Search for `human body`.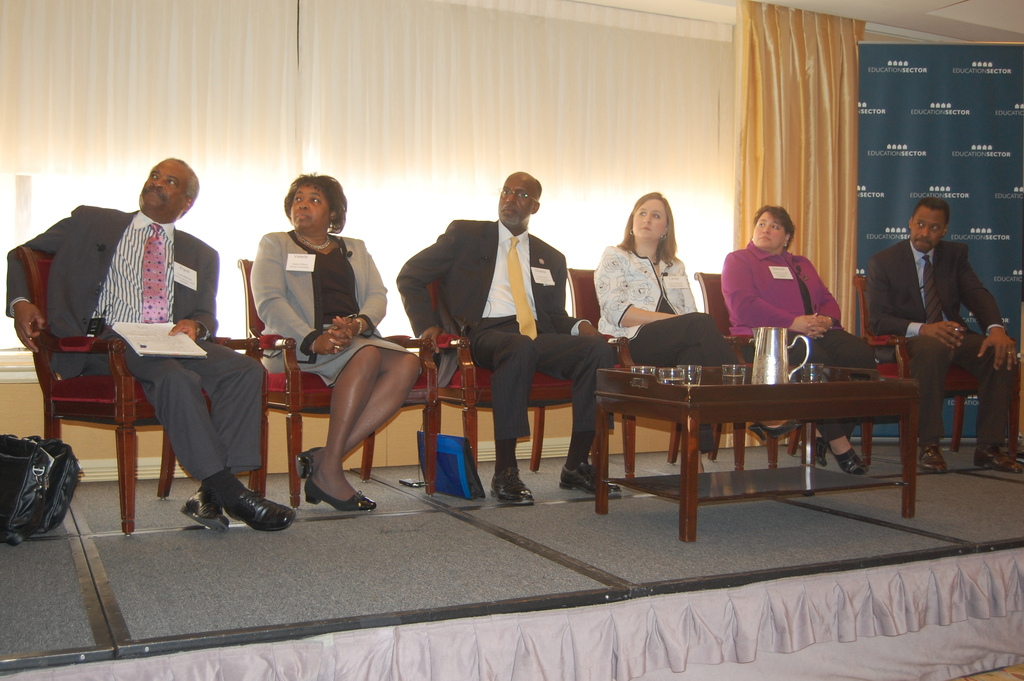
Found at rect(402, 158, 645, 491).
